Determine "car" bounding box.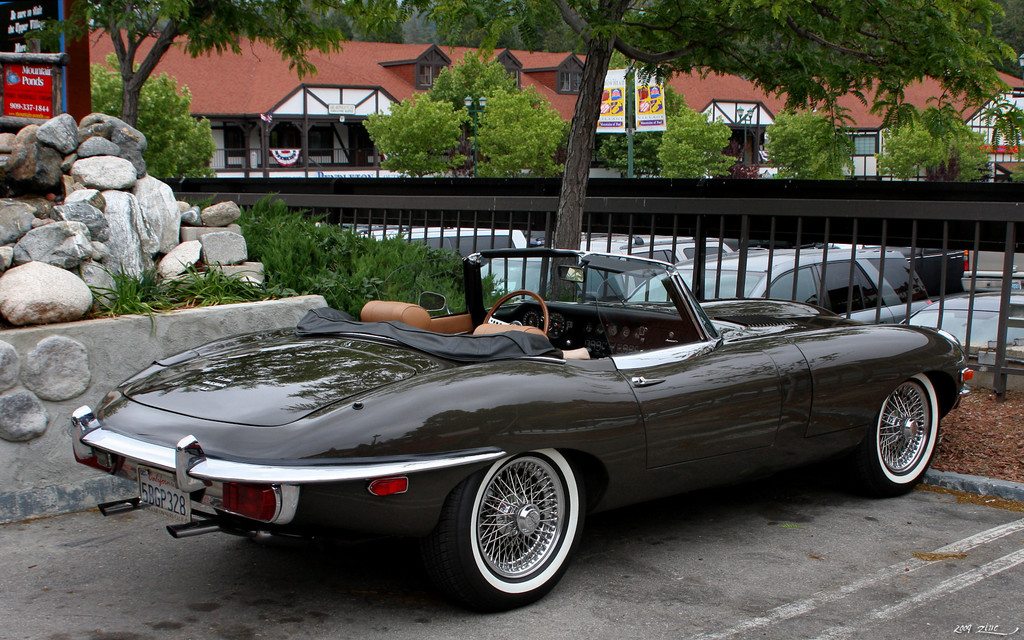
Determined: {"x1": 630, "y1": 256, "x2": 929, "y2": 325}.
